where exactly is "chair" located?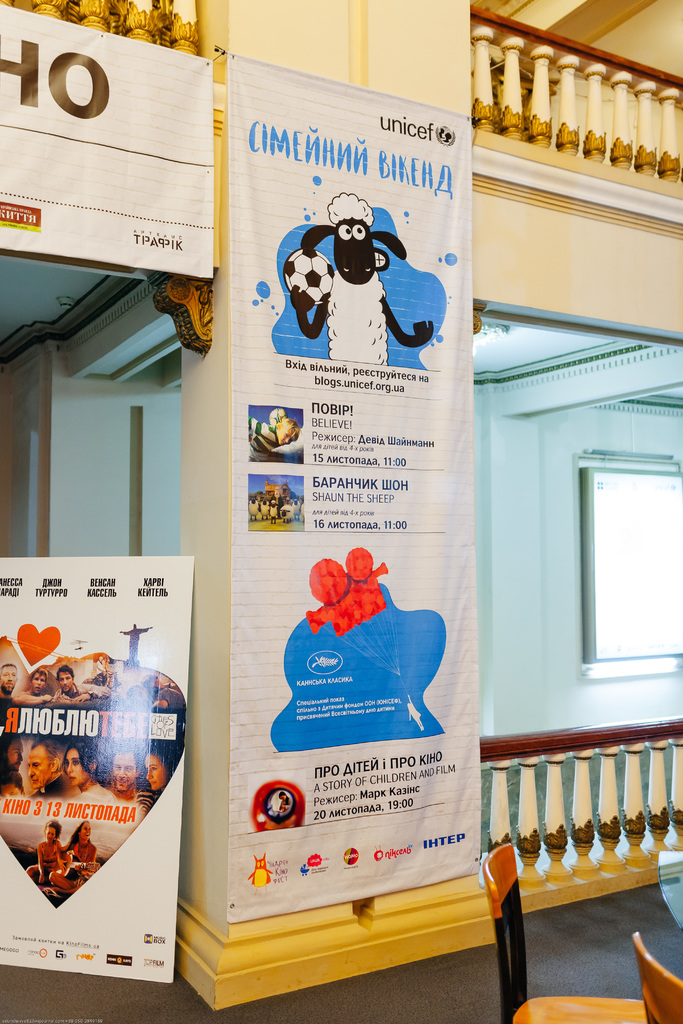
Its bounding box is region(479, 836, 648, 1023).
